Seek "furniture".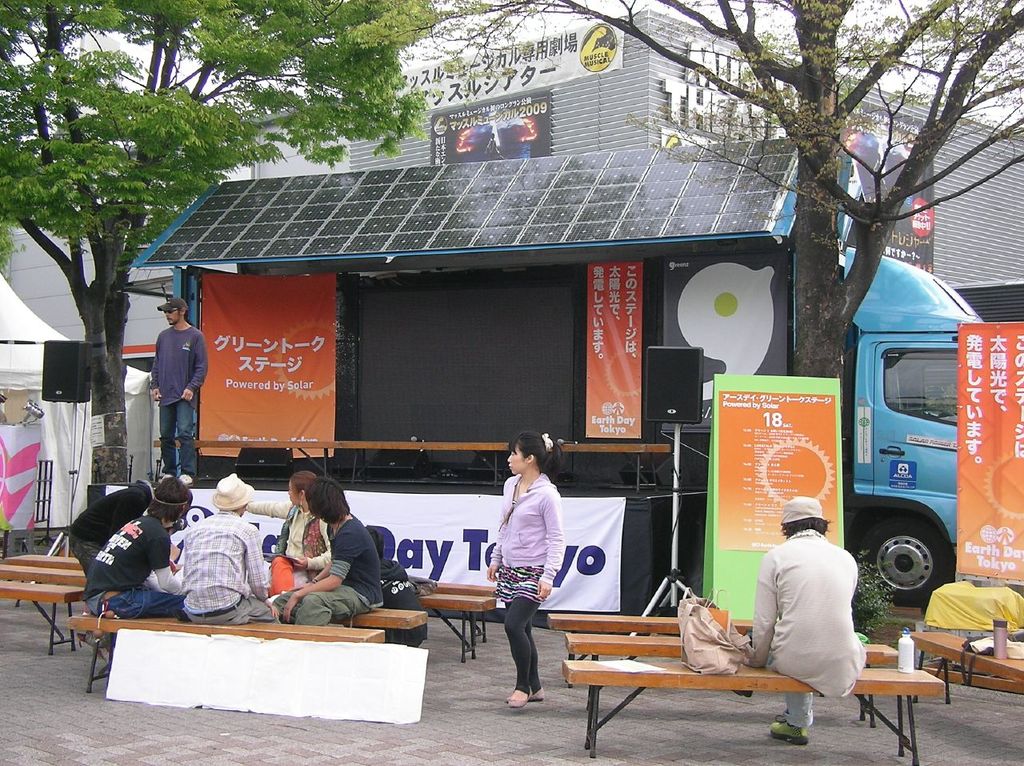
(left=562, top=631, right=902, bottom=705).
